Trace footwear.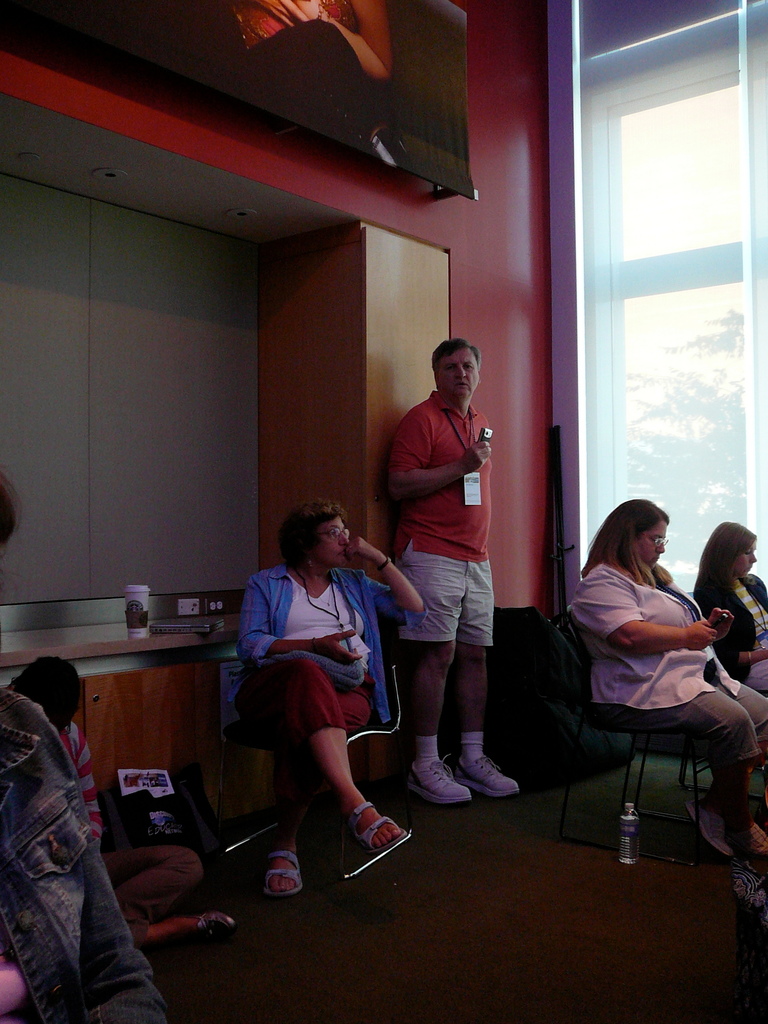
Traced to 259:849:303:898.
